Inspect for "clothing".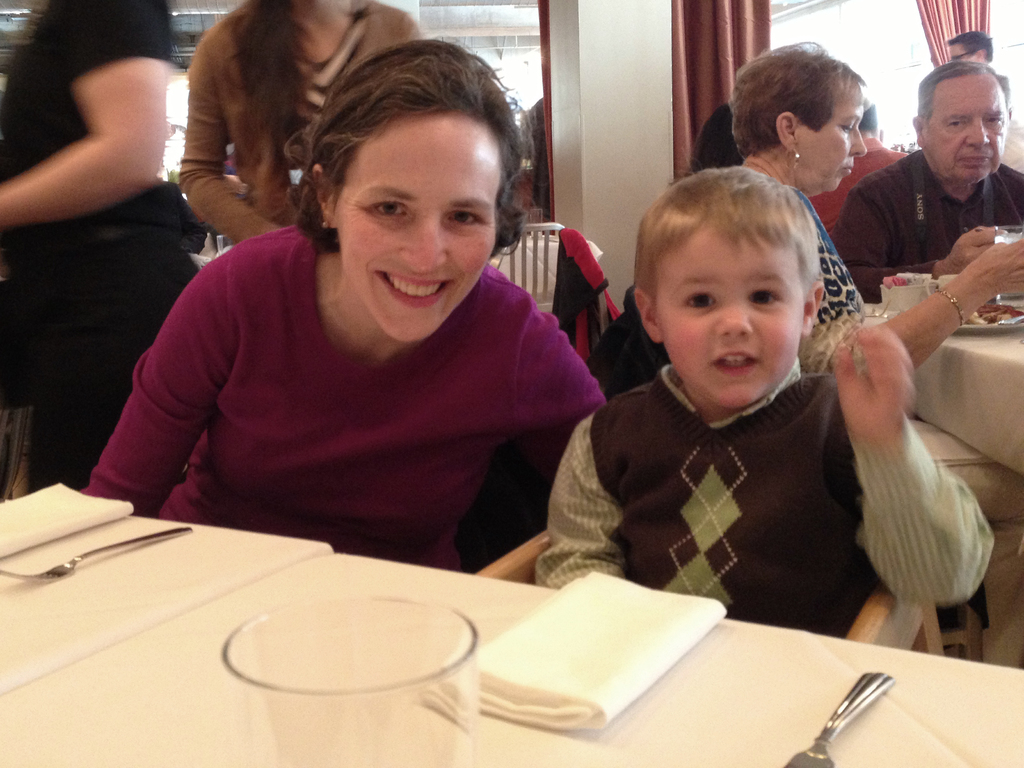
Inspection: (181,4,422,252).
